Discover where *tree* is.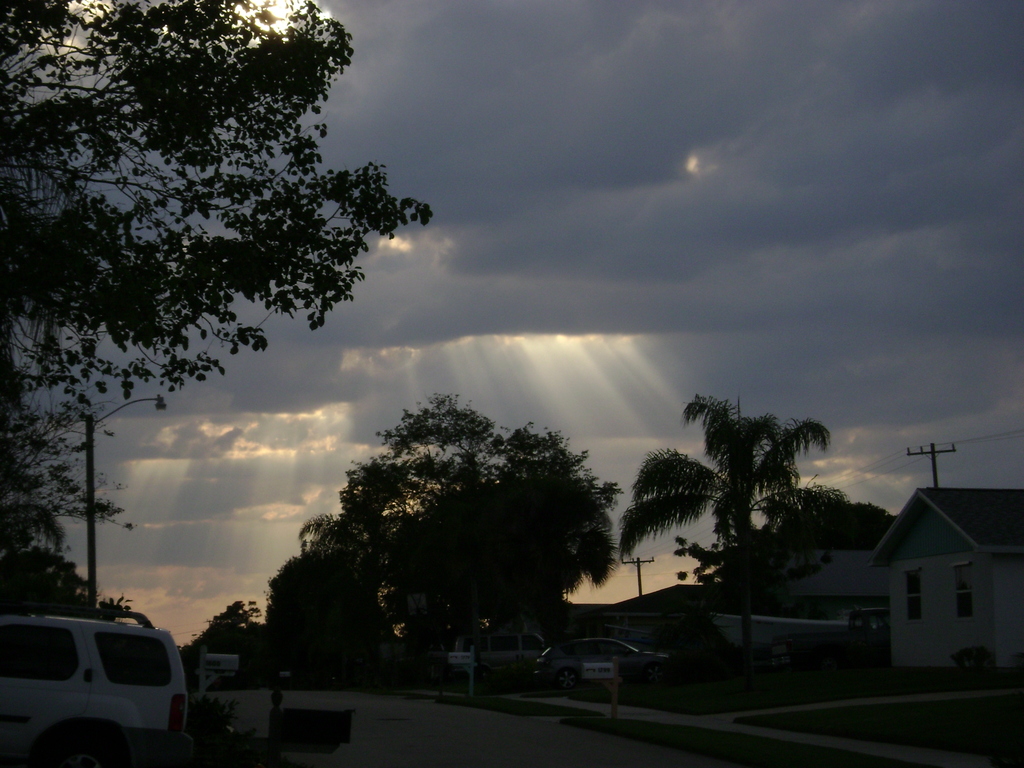
Discovered at Rect(0, 346, 124, 553).
